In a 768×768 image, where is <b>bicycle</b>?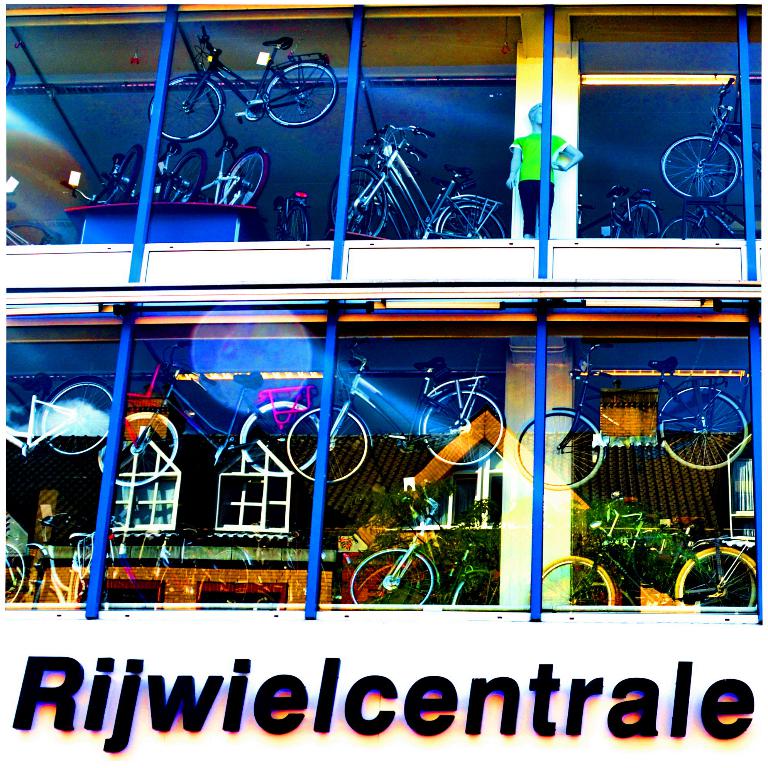
box(575, 183, 659, 237).
